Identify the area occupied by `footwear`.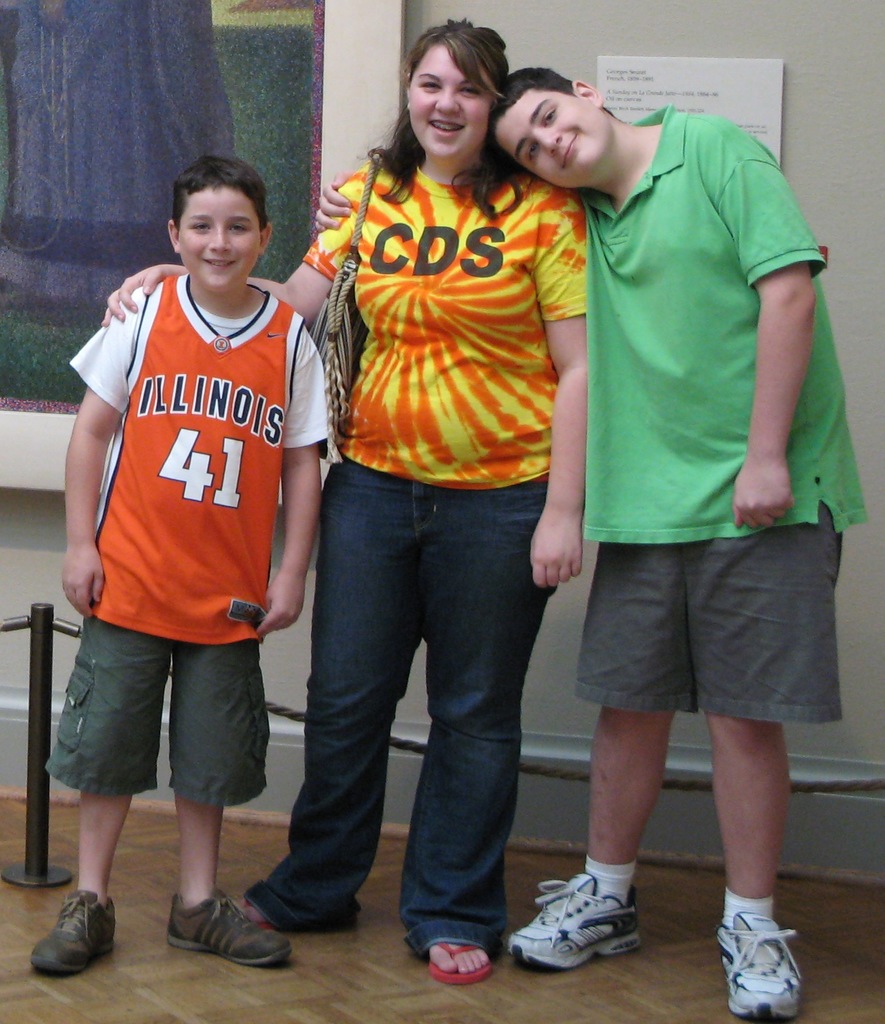
Area: BBox(242, 899, 271, 929).
